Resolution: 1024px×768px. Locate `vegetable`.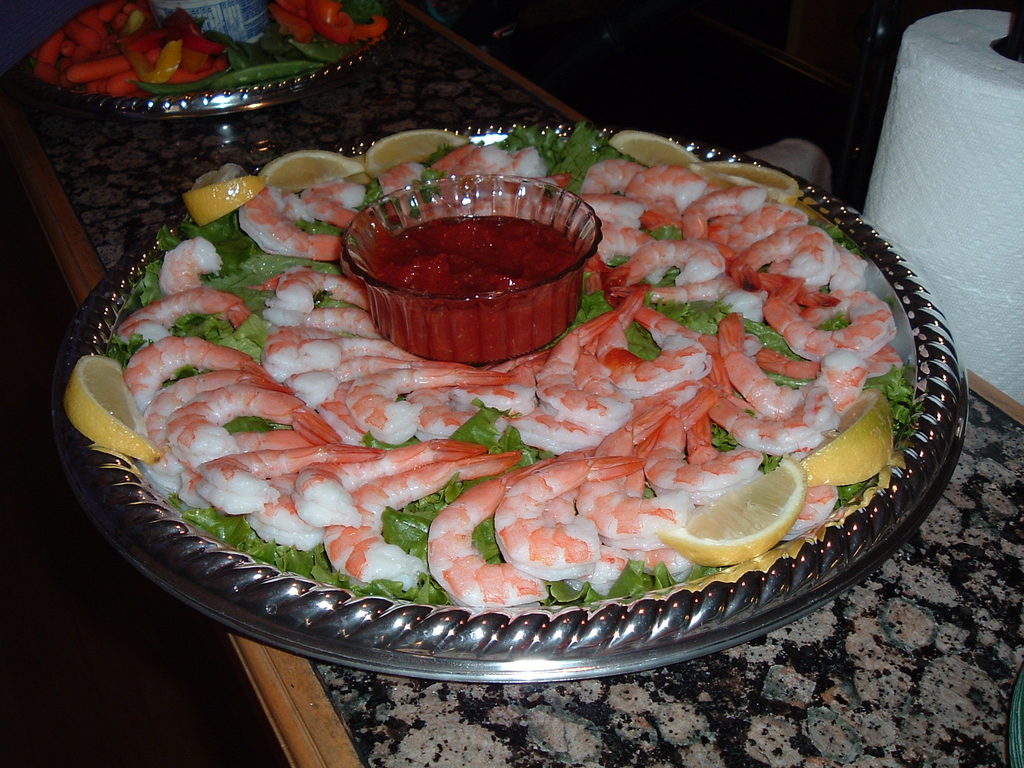
region(657, 456, 817, 566).
